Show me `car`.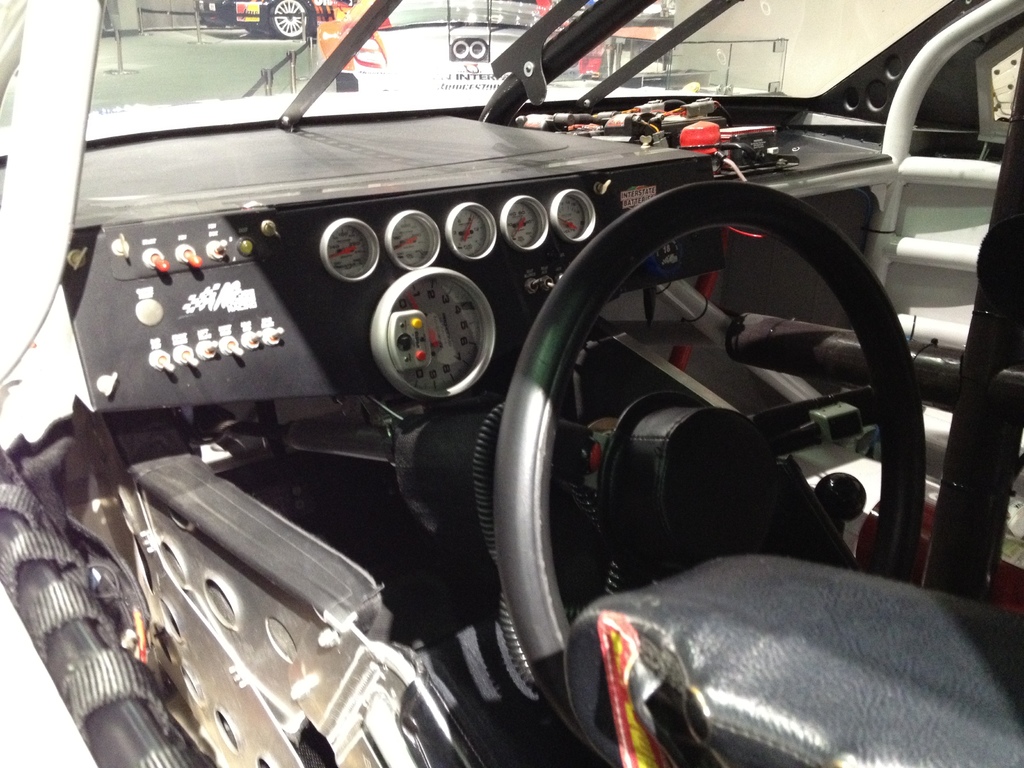
`car` is here: (x1=41, y1=37, x2=1023, y2=767).
